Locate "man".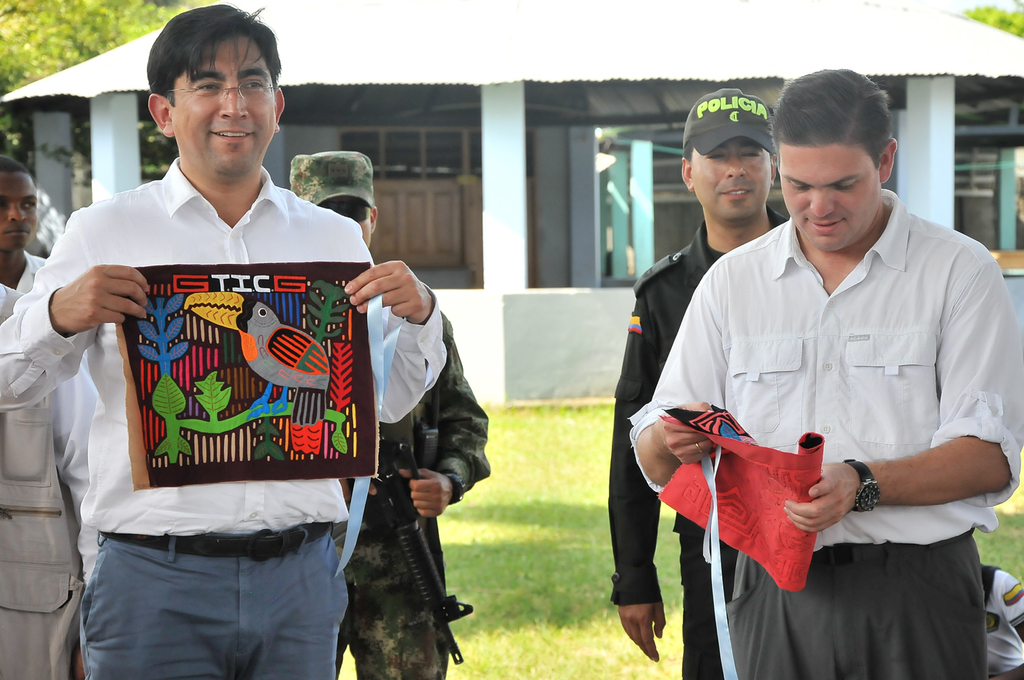
Bounding box: (x1=607, y1=89, x2=791, y2=679).
